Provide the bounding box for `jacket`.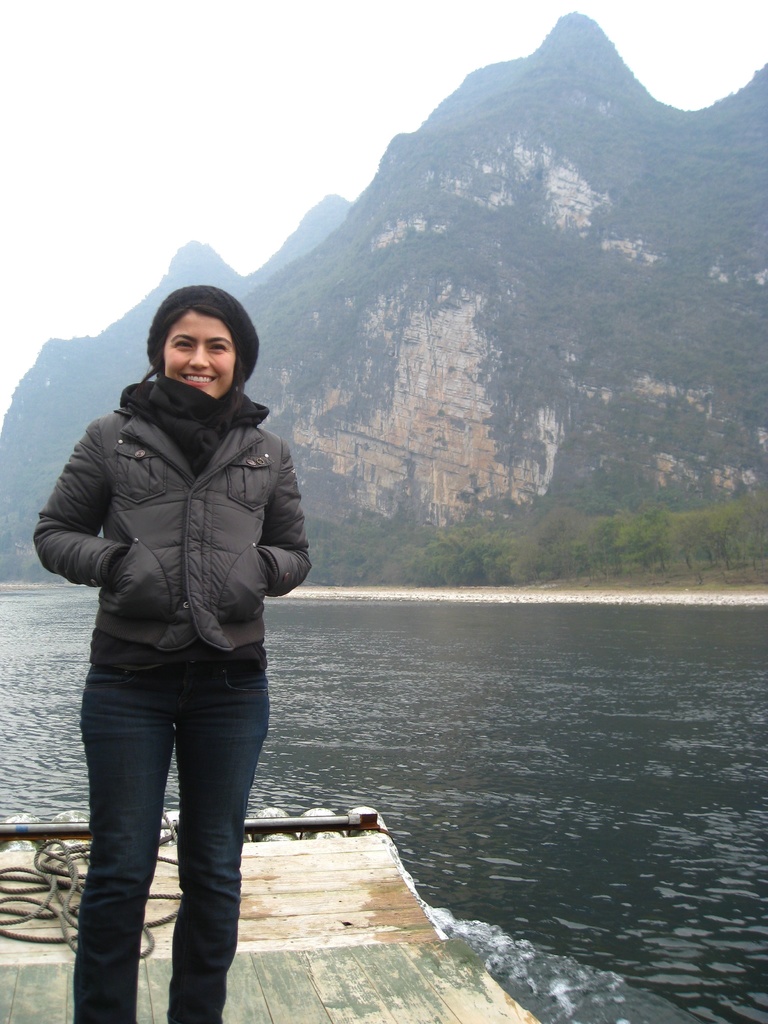
51,299,310,687.
